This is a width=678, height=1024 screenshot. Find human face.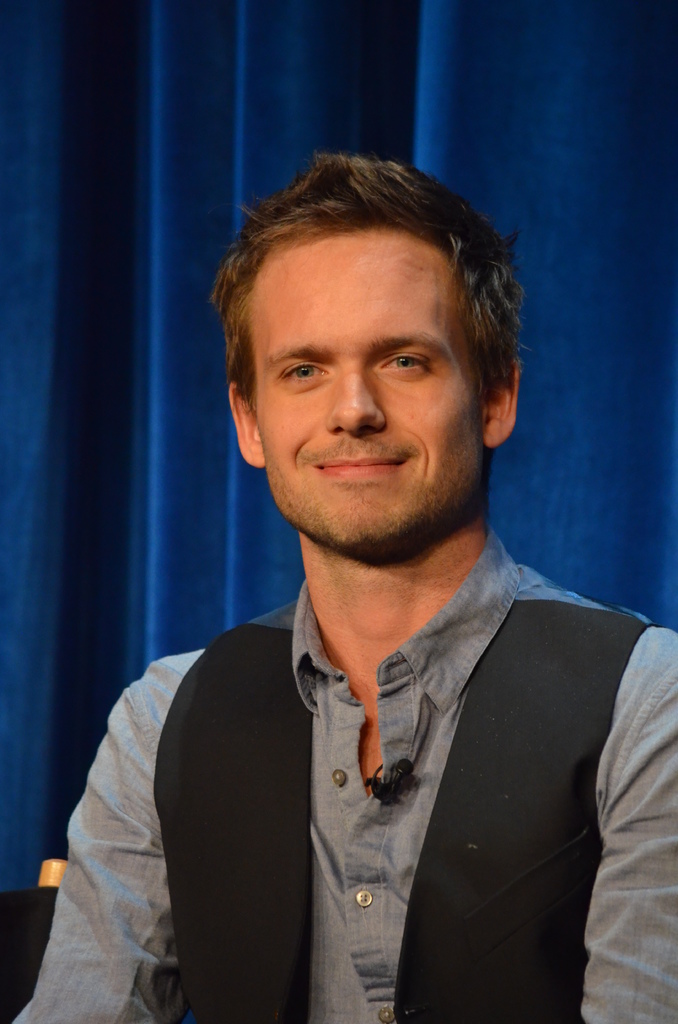
Bounding box: bbox=[238, 212, 502, 551].
